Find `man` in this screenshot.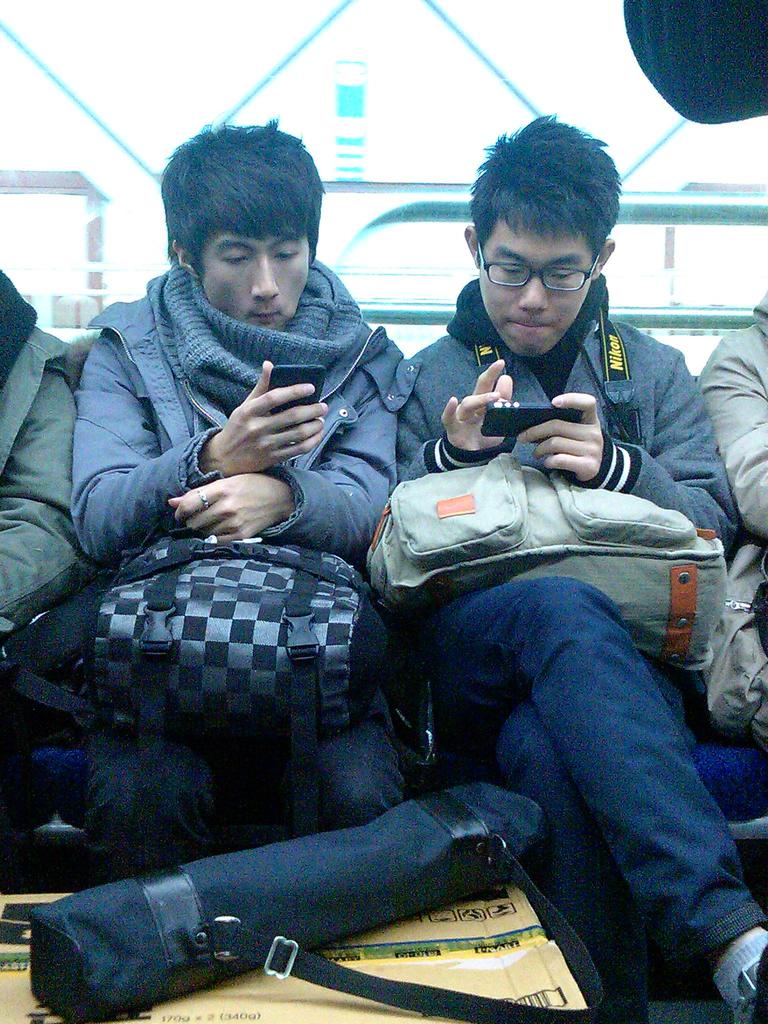
The bounding box for `man` is (0,133,762,1012).
